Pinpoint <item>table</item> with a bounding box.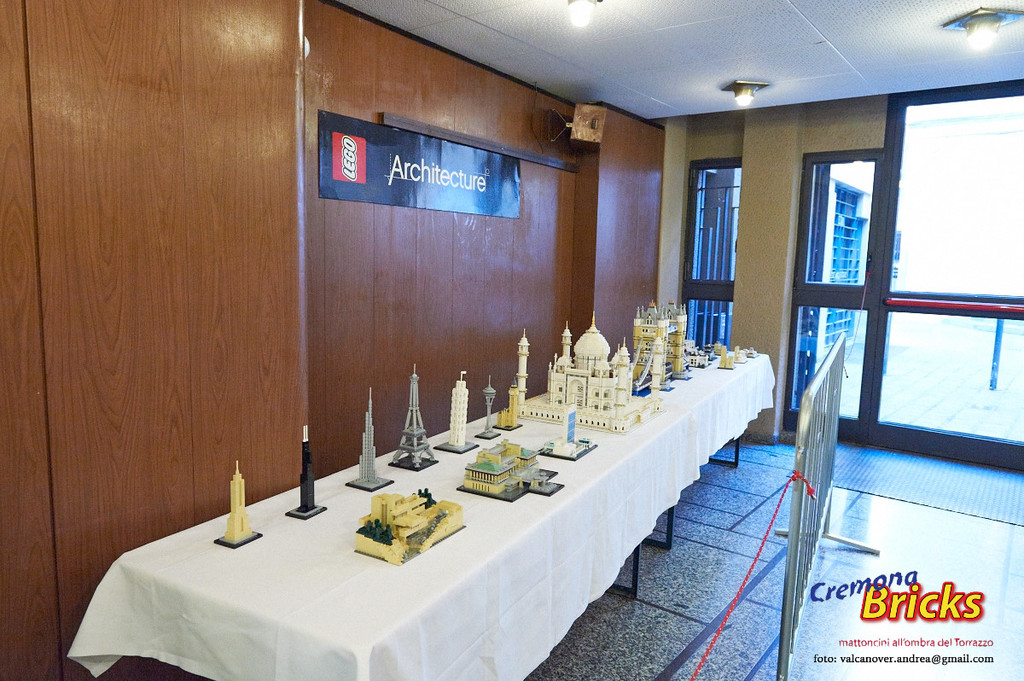
pyautogui.locateOnScreen(49, 457, 656, 680).
